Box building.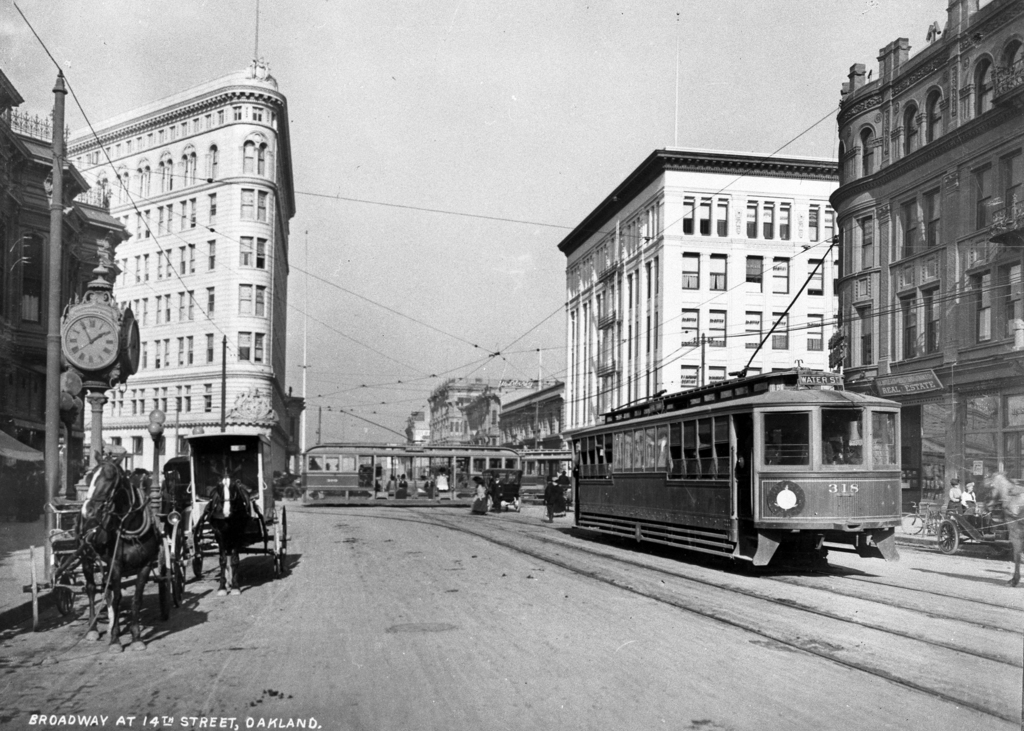
428:379:562:453.
